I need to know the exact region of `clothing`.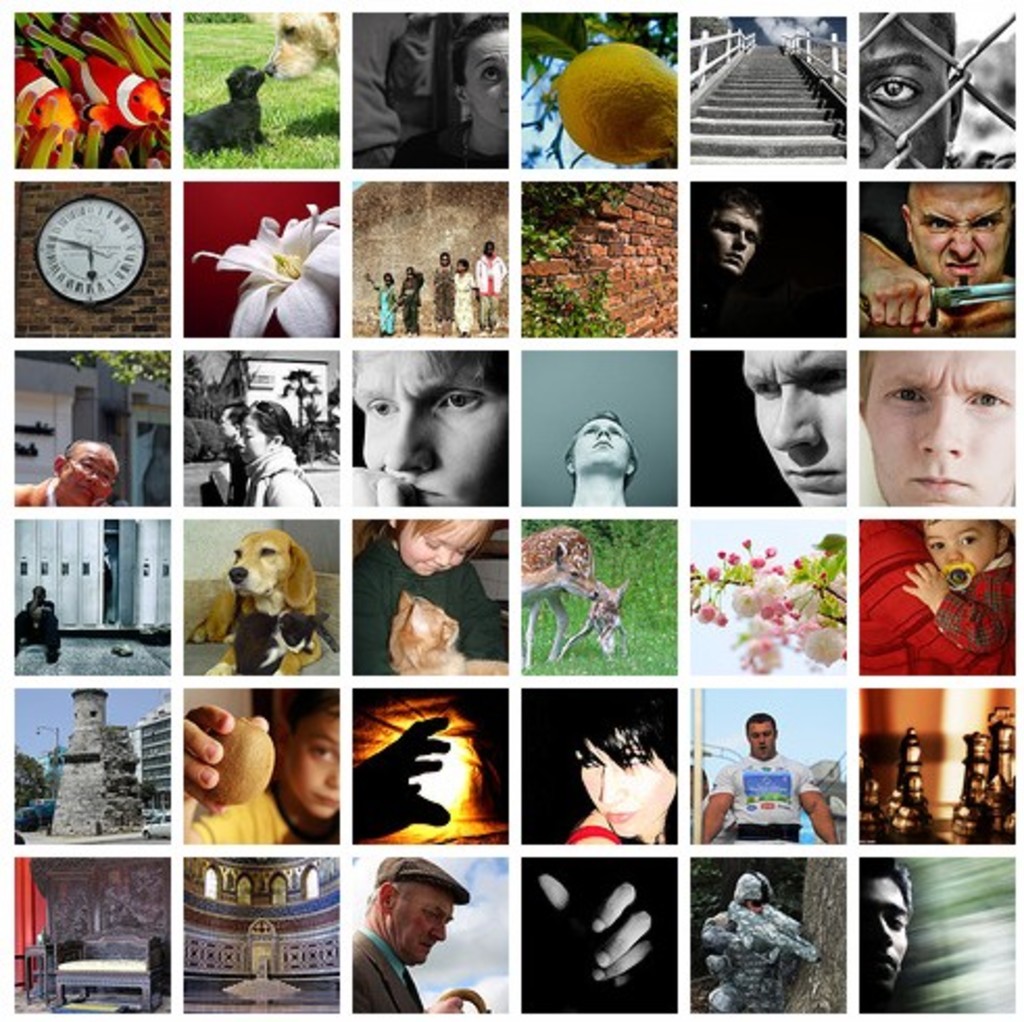
Region: bbox=(473, 252, 513, 330).
